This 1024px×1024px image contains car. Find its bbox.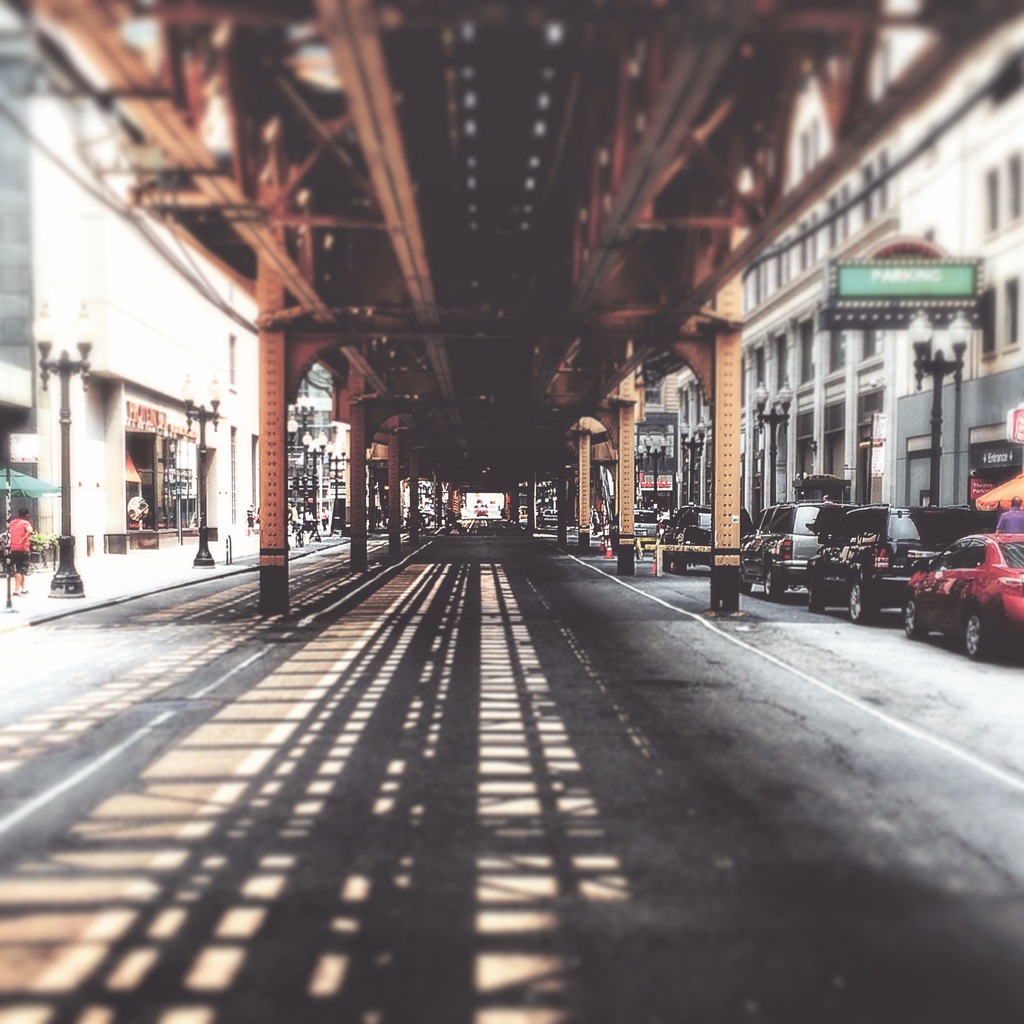
rect(807, 504, 998, 627).
